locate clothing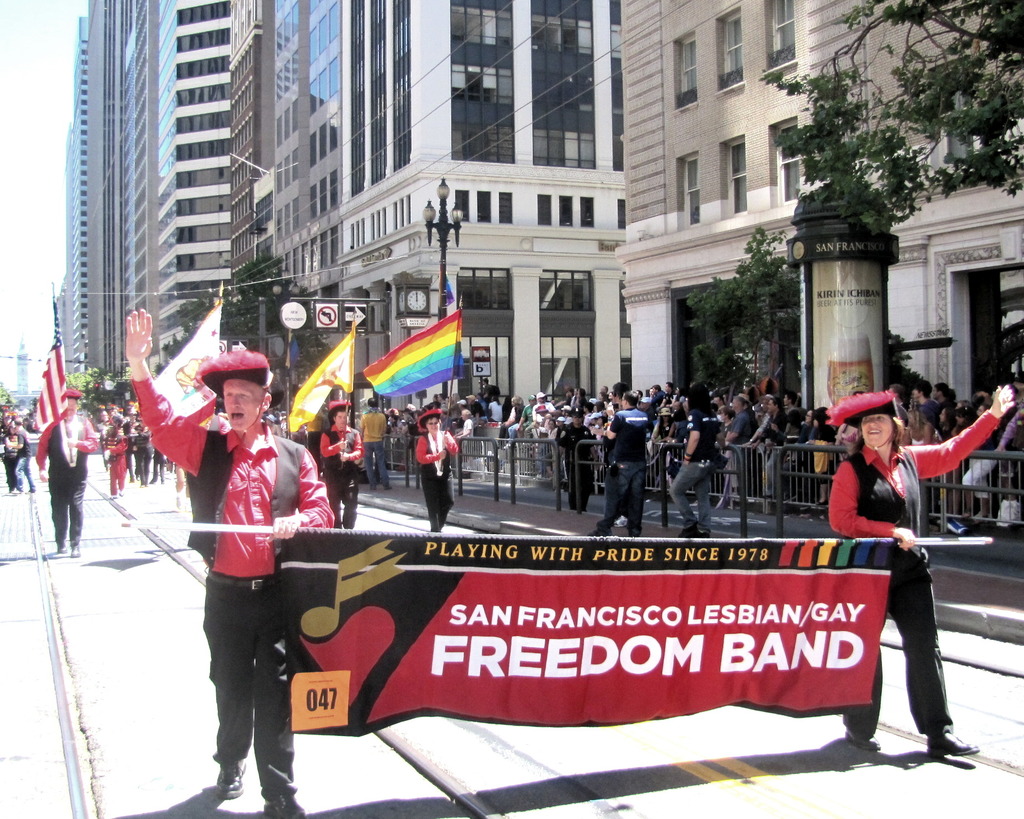
l=603, t=411, r=653, b=528
